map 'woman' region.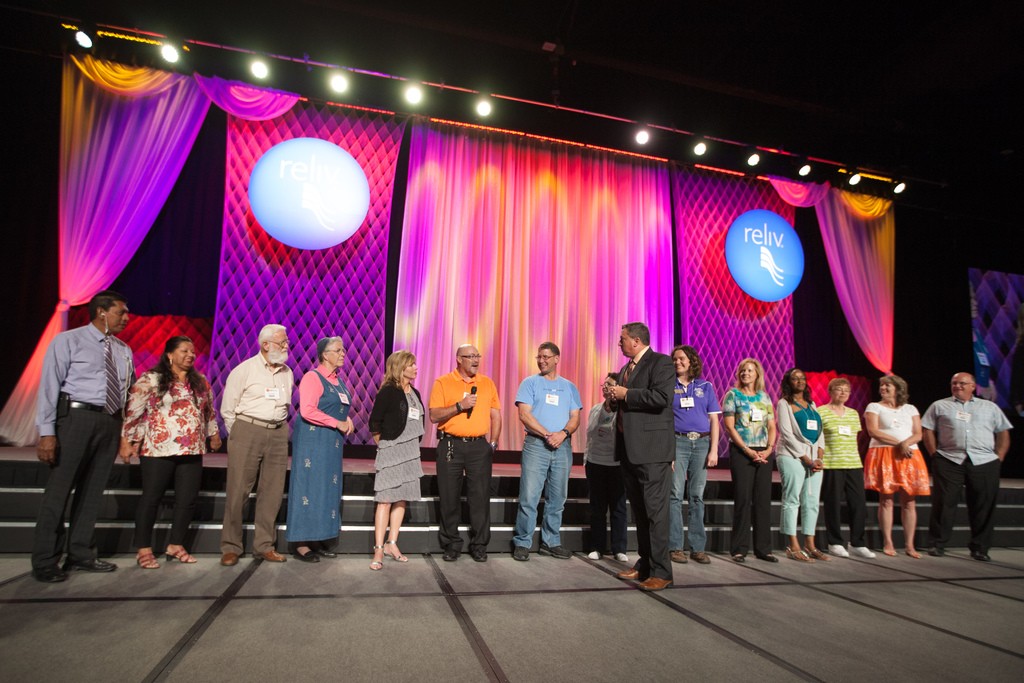
Mapped to rect(369, 347, 425, 572).
